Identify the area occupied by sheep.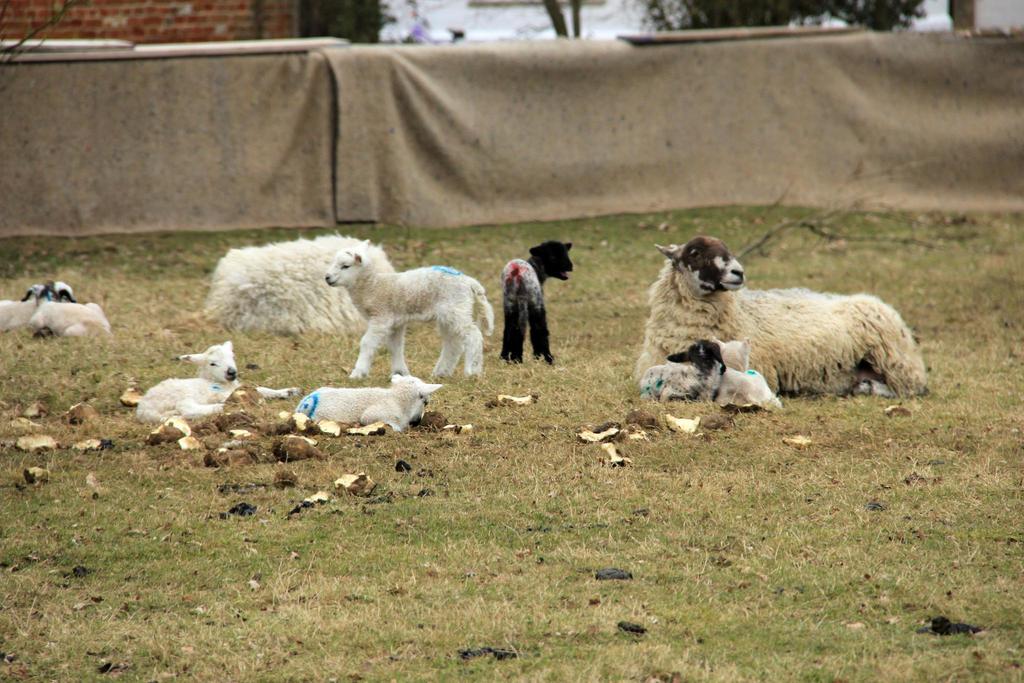
Area: (x1=500, y1=242, x2=570, y2=364).
